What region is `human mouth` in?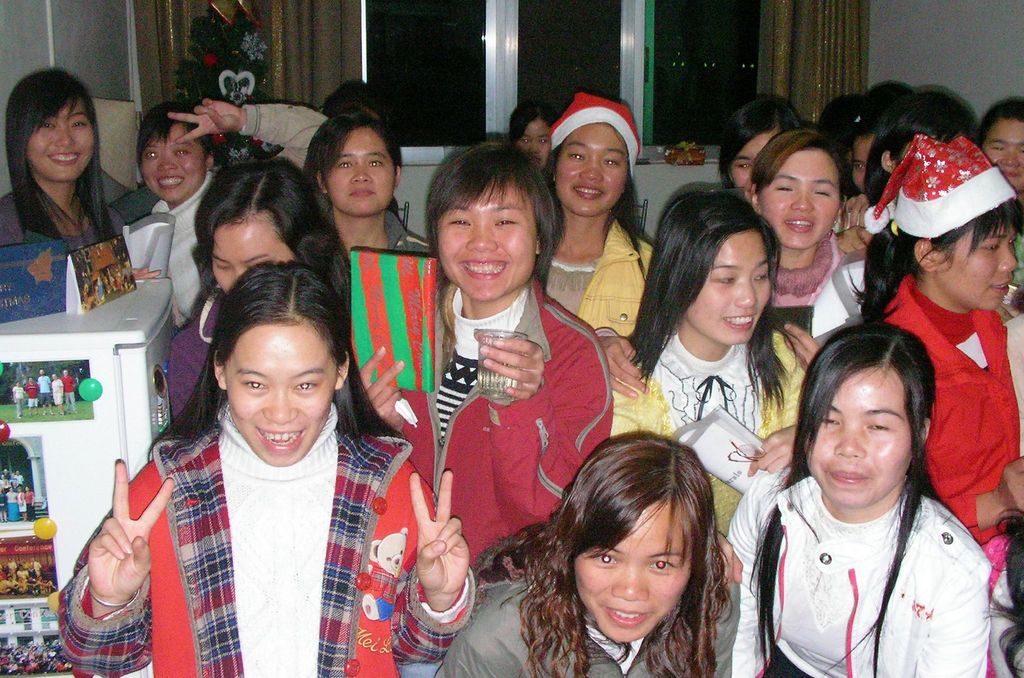
bbox=[781, 218, 819, 229].
